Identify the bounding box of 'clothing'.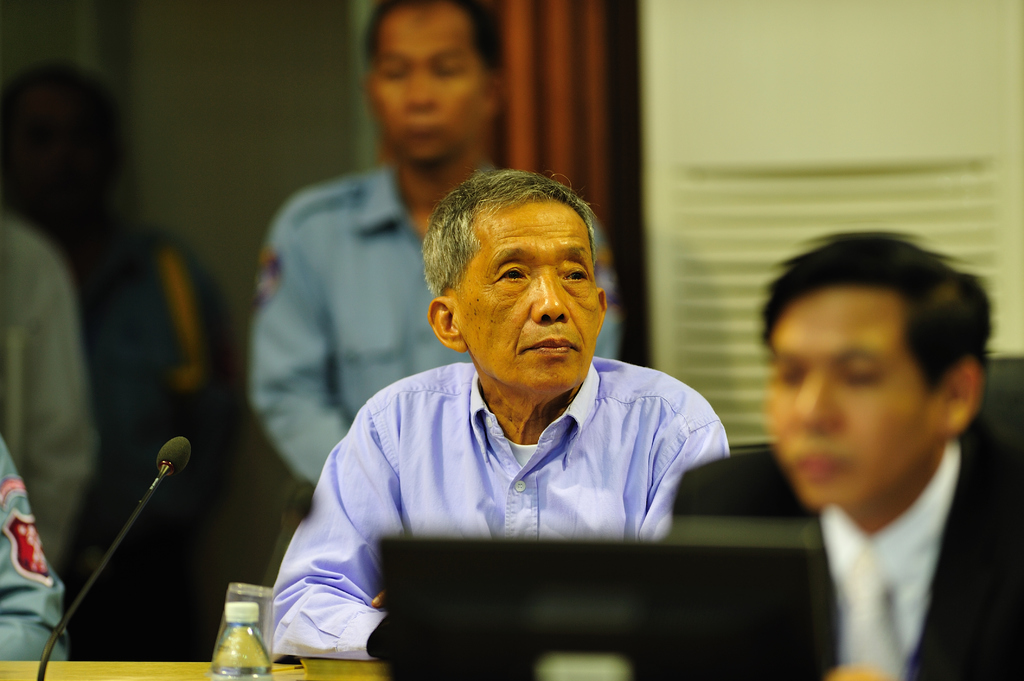
l=660, t=427, r=1023, b=680.
